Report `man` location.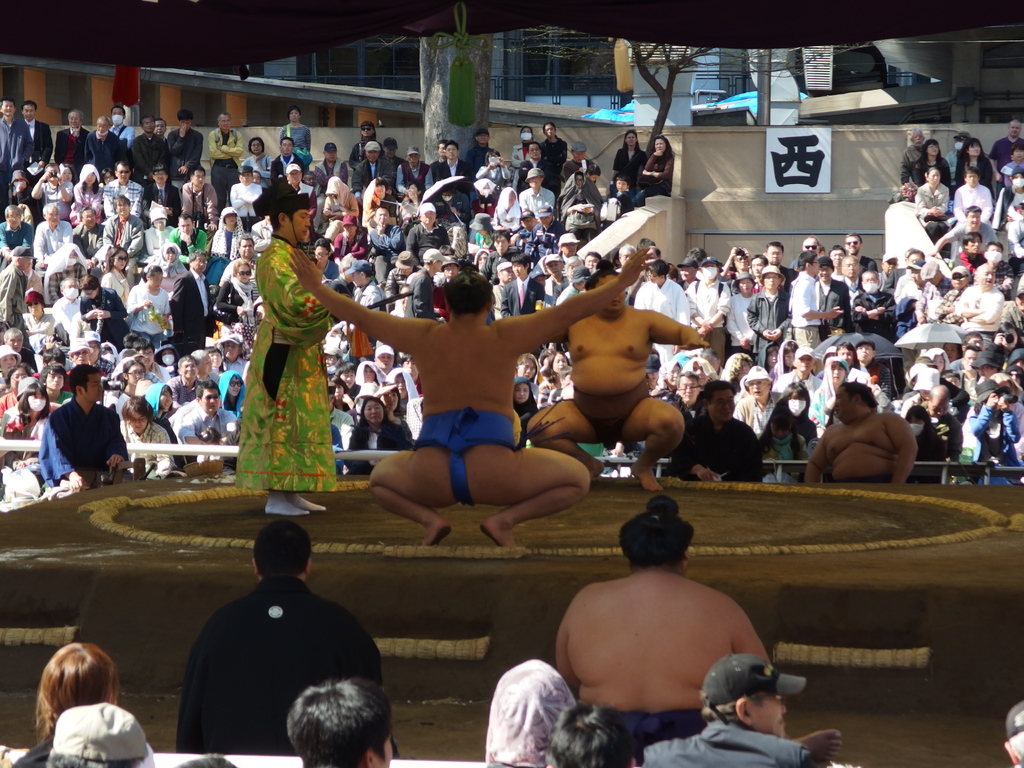
Report: select_region(22, 96, 52, 178).
